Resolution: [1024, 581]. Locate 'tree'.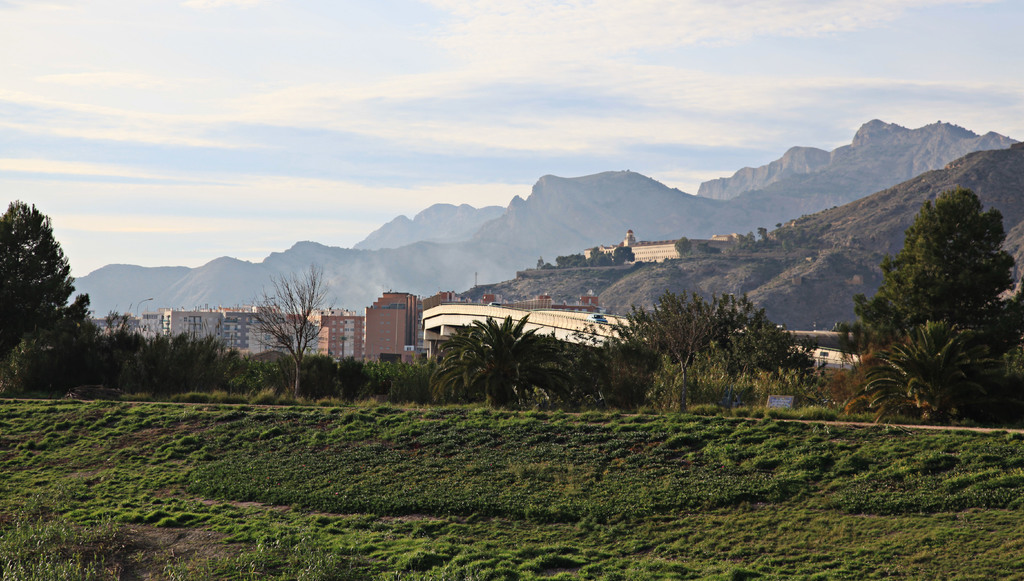
bbox(585, 247, 616, 268).
